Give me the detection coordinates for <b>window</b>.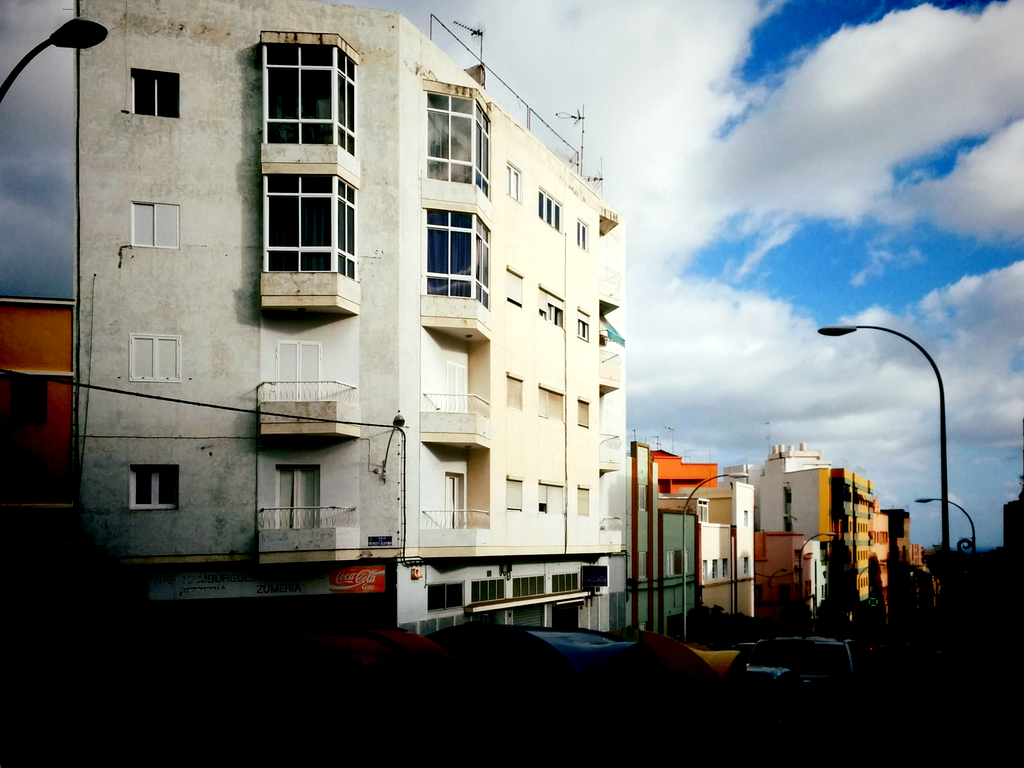
locate(126, 332, 186, 383).
